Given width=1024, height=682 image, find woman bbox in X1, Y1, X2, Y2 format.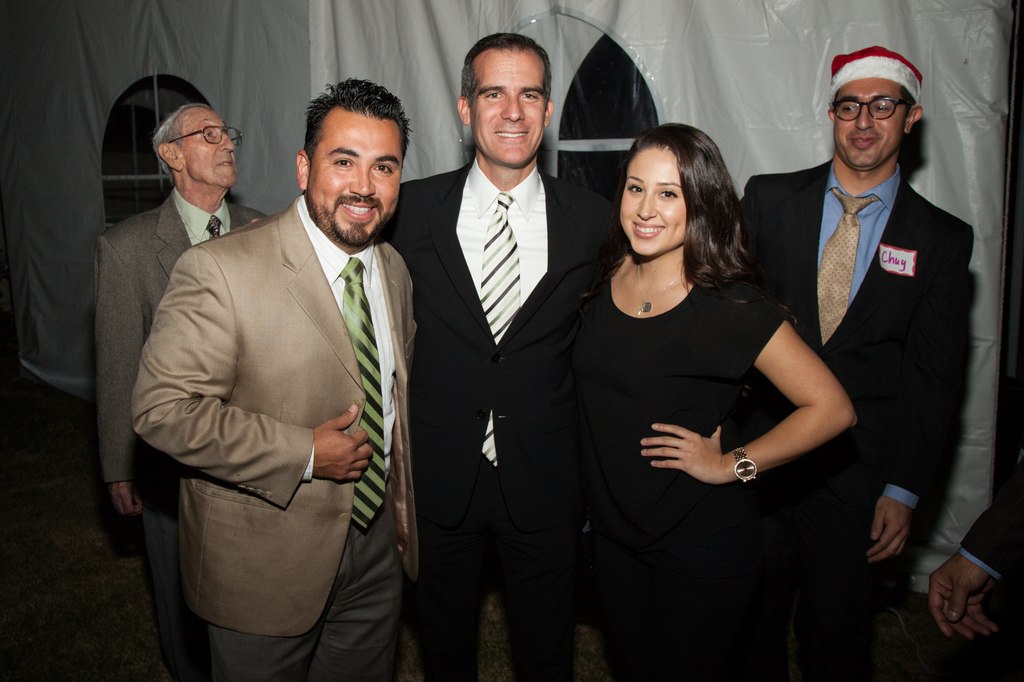
591, 113, 817, 678.
